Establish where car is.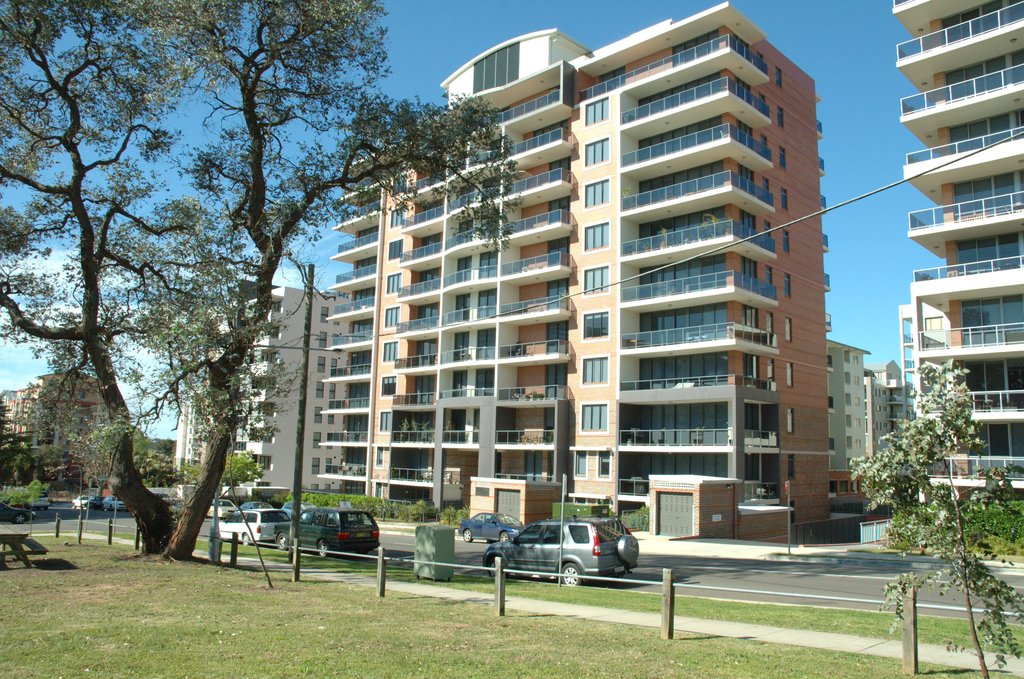
Established at bbox=(492, 523, 653, 594).
